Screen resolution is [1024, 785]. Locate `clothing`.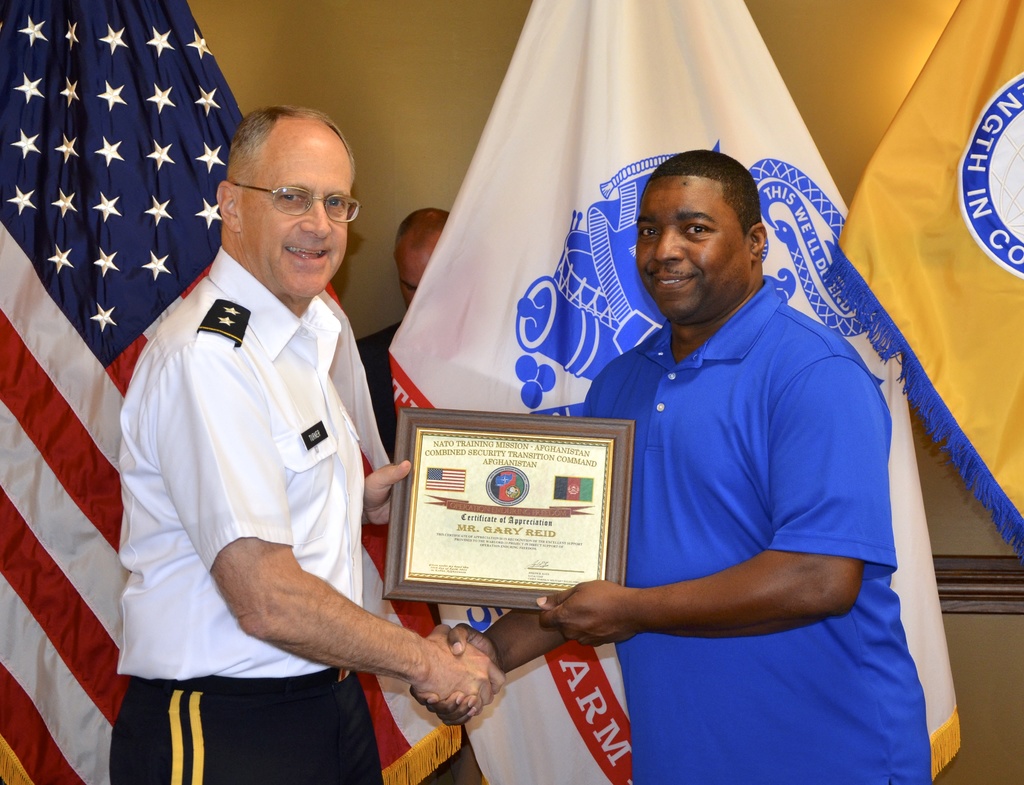
106:245:385:784.
